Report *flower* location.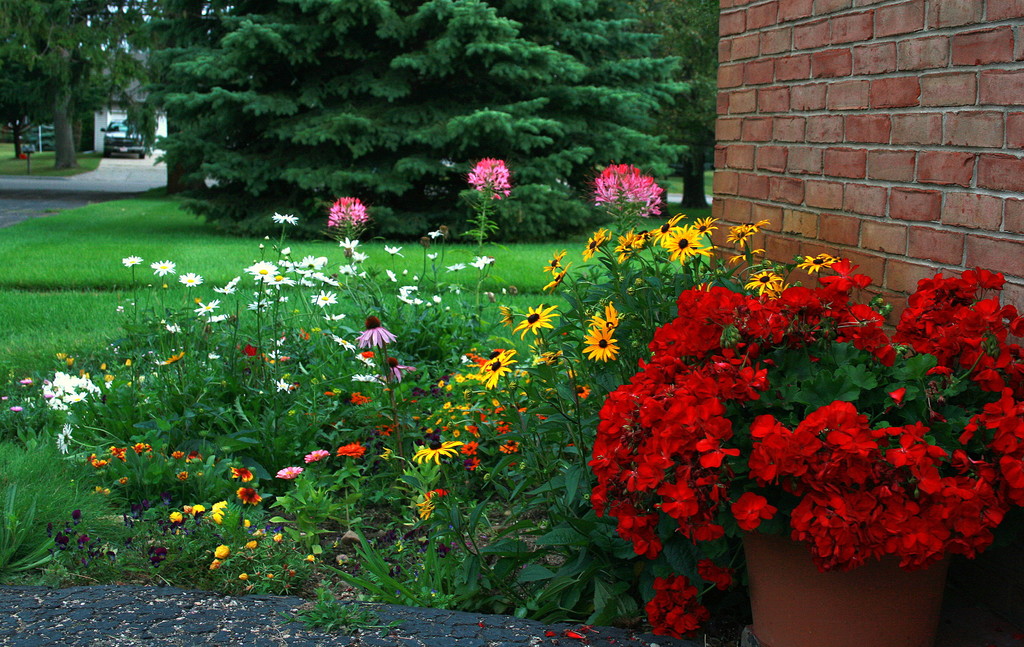
Report: BBox(245, 539, 260, 554).
